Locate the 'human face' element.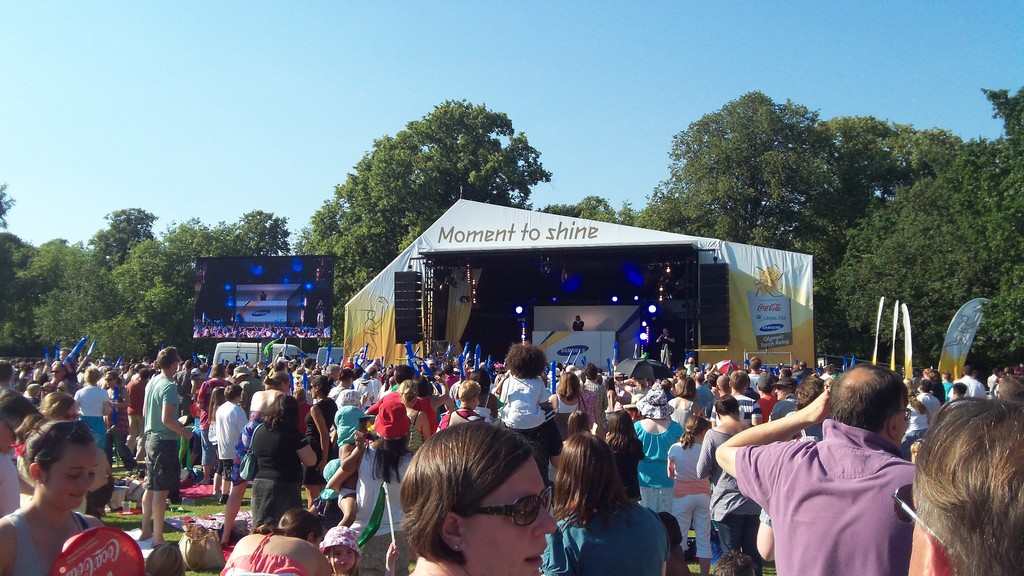
Element bbox: select_region(46, 445, 100, 511).
